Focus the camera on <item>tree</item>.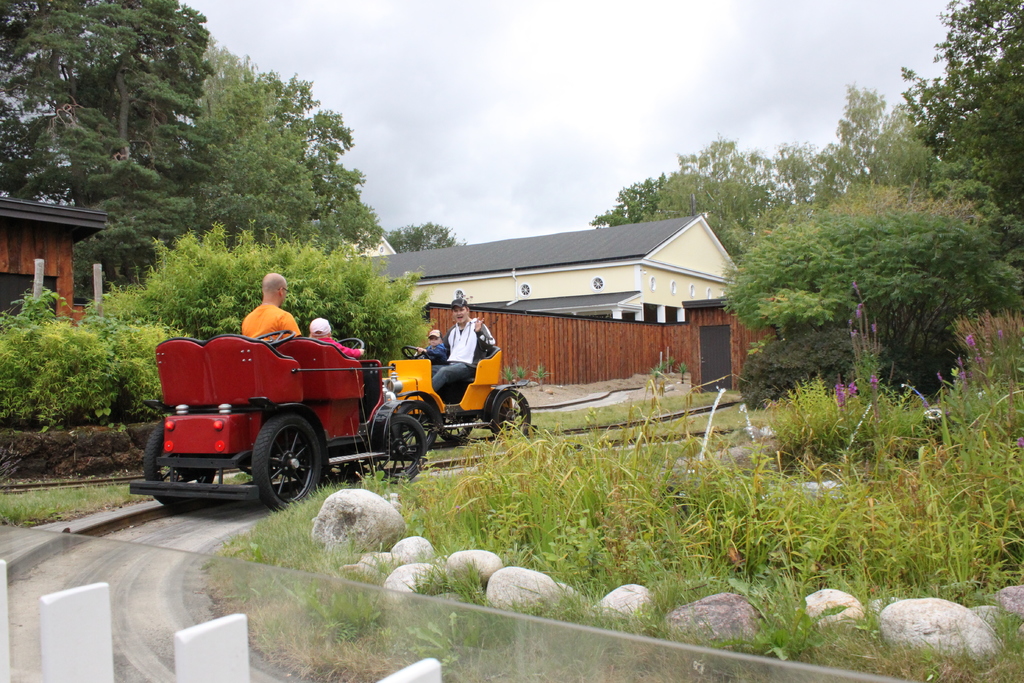
Focus region: (386,211,481,258).
